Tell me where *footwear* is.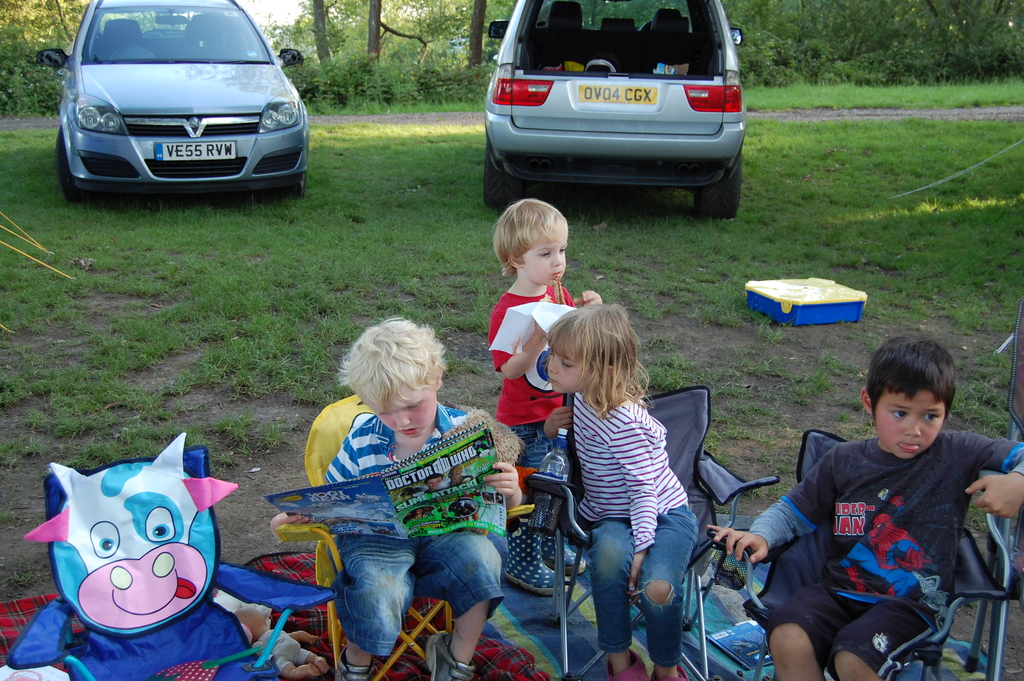
*footwear* is at (332,646,376,680).
